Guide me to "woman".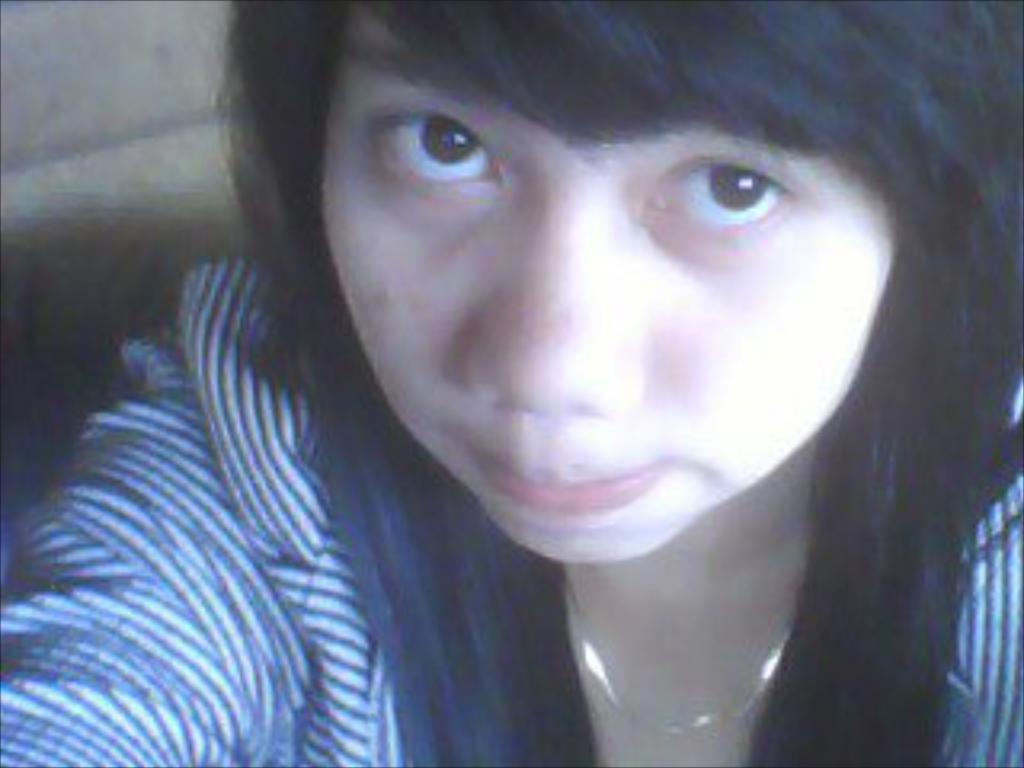
Guidance: box(0, 3, 1021, 765).
